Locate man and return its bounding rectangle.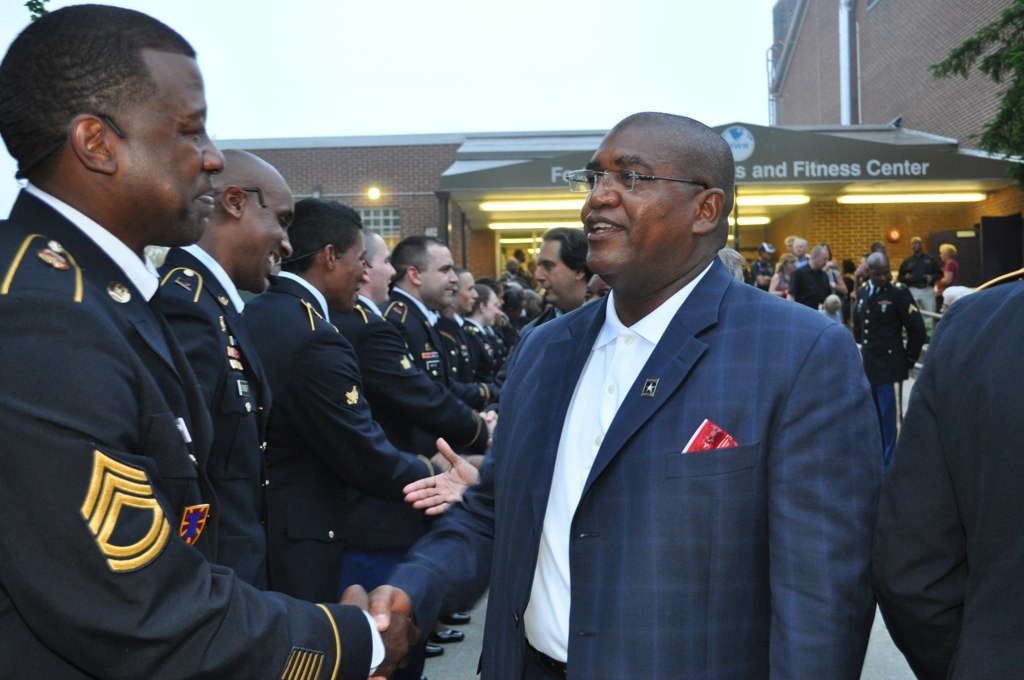
detection(789, 228, 807, 265).
